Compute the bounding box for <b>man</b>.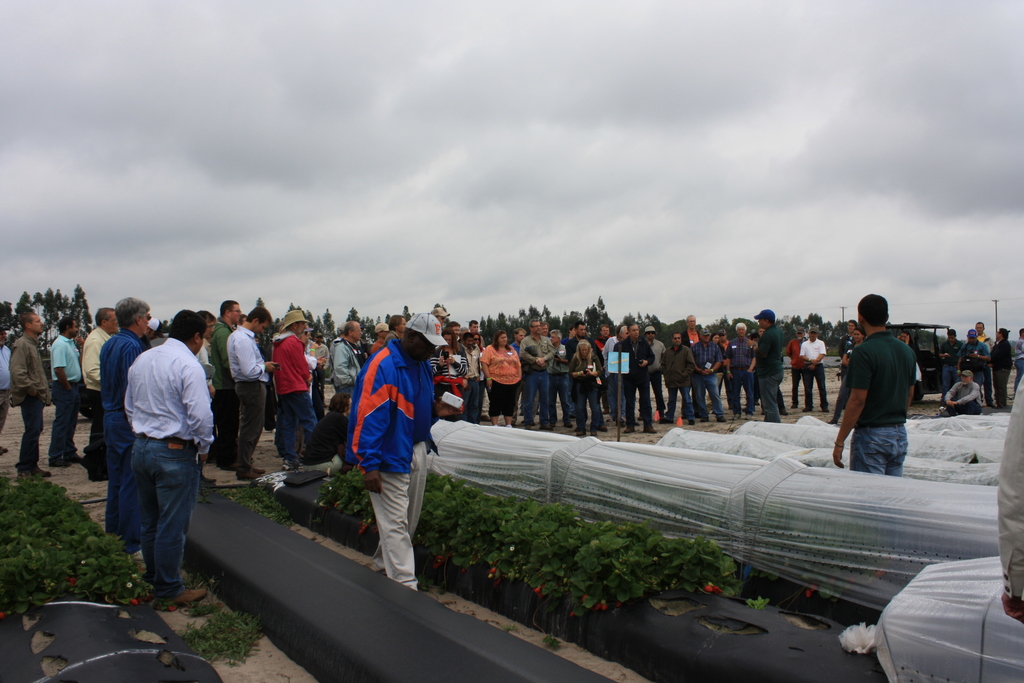
<region>8, 313, 50, 476</region>.
